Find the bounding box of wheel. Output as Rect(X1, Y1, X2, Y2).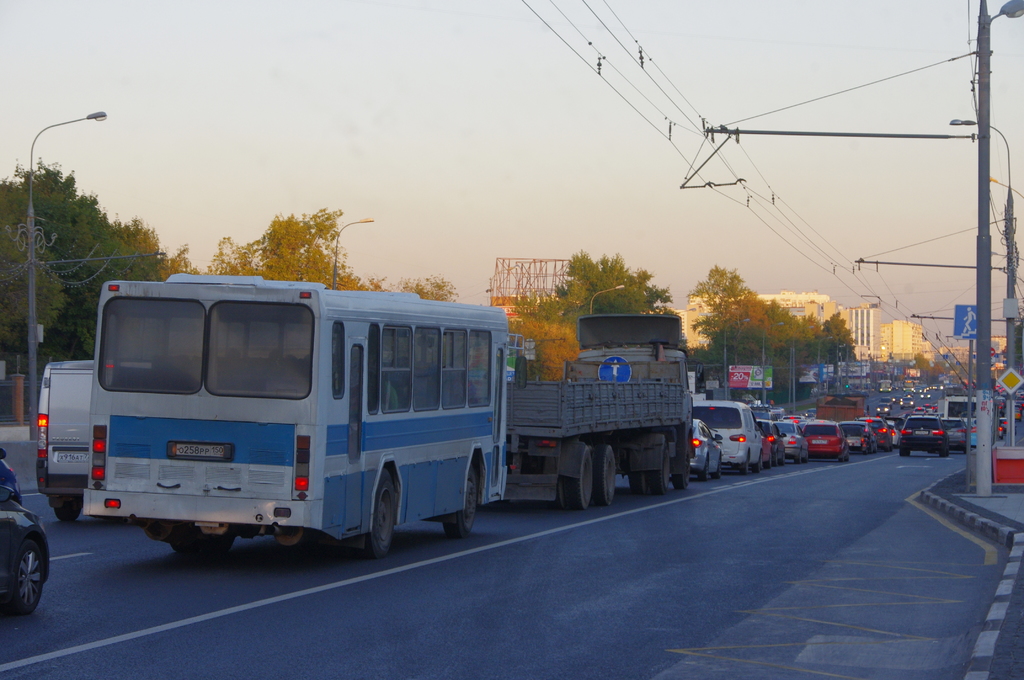
Rect(770, 446, 775, 465).
